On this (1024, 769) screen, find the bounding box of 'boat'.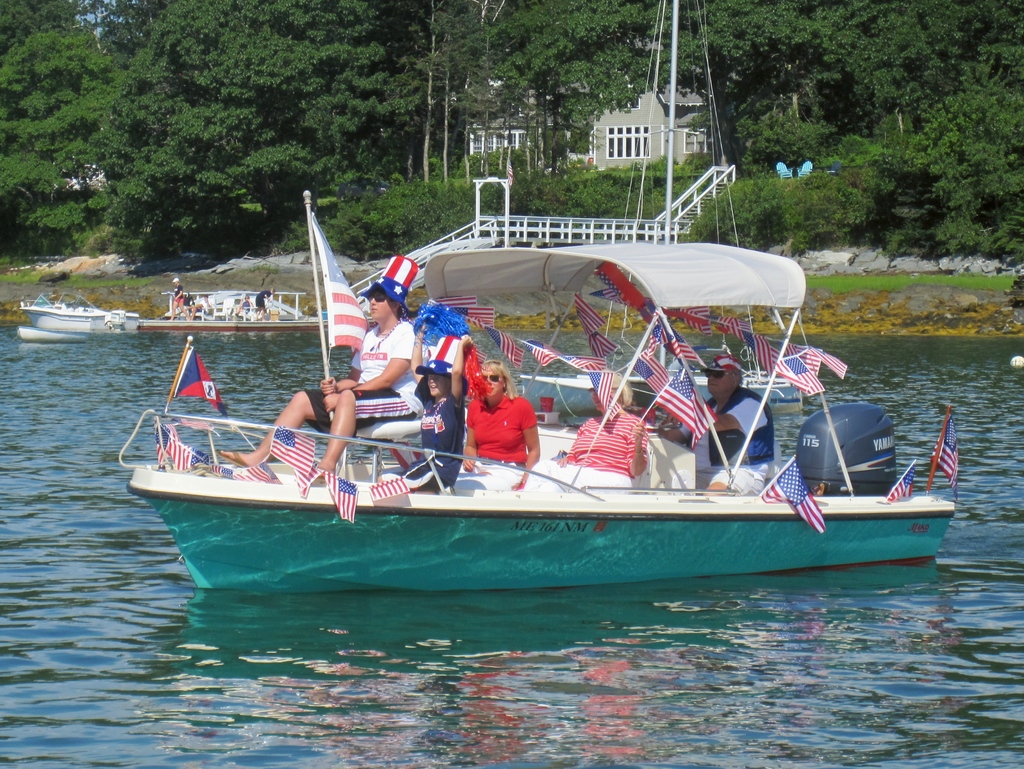
Bounding box: (136, 289, 330, 334).
